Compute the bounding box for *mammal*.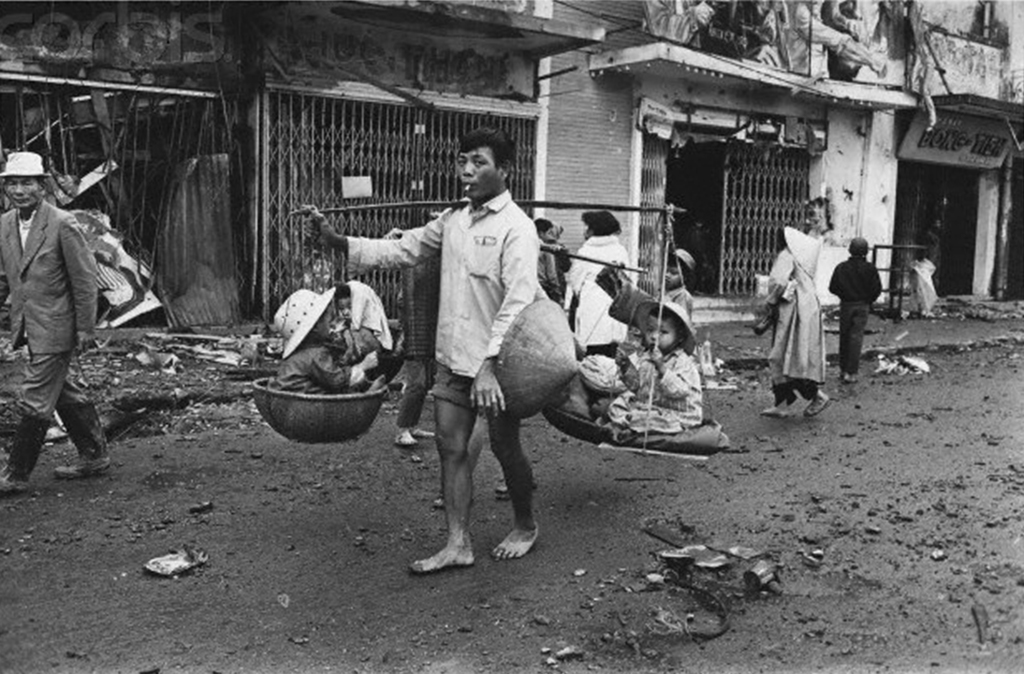
select_region(305, 126, 534, 574).
